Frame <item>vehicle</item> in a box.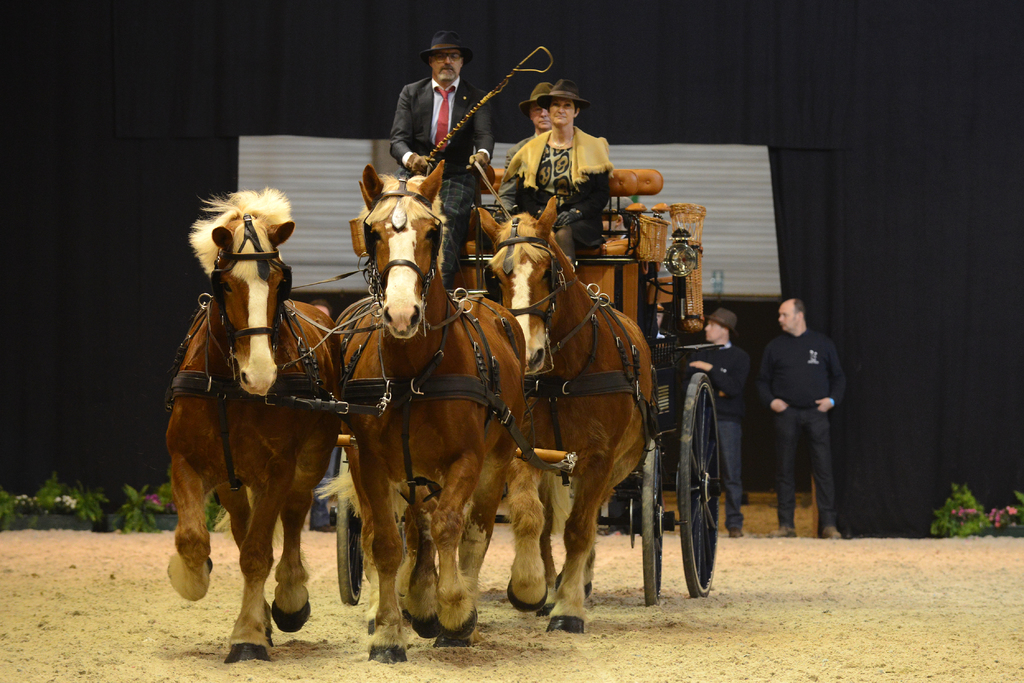
(163, 164, 726, 666).
